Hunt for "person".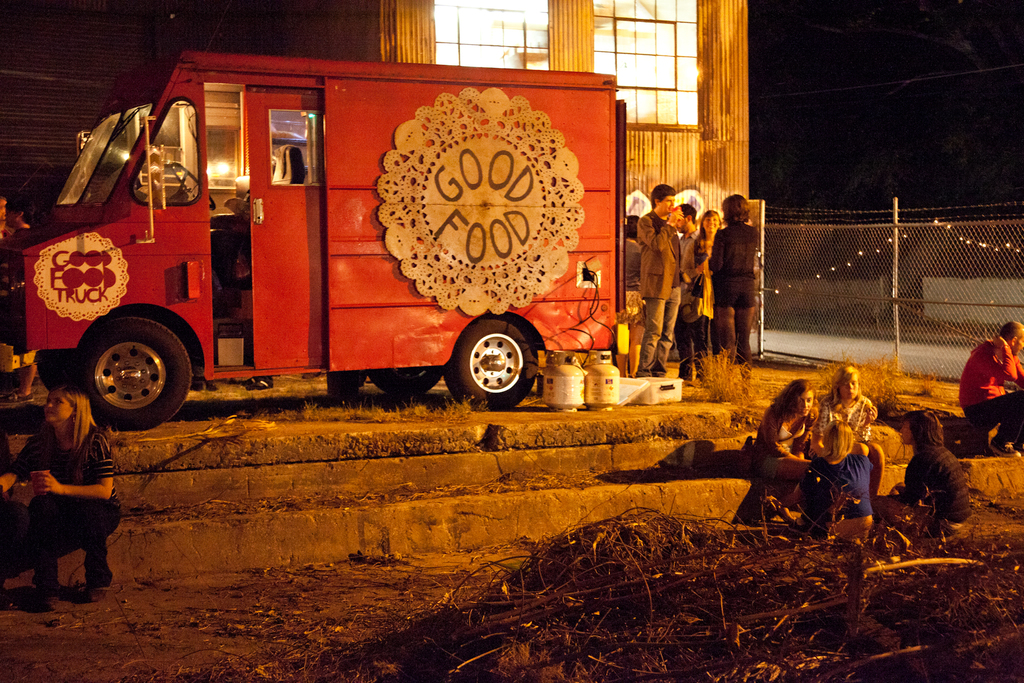
Hunted down at rect(819, 365, 876, 514).
